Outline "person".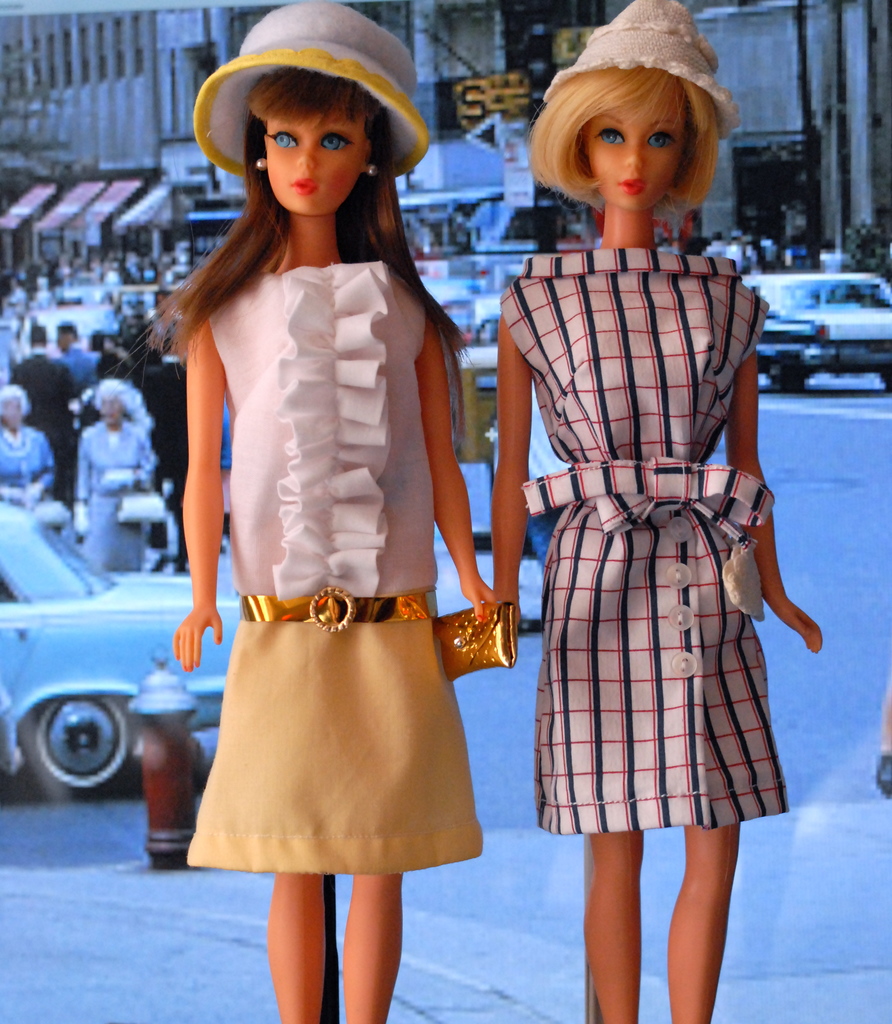
Outline: bbox=(491, 0, 823, 1023).
